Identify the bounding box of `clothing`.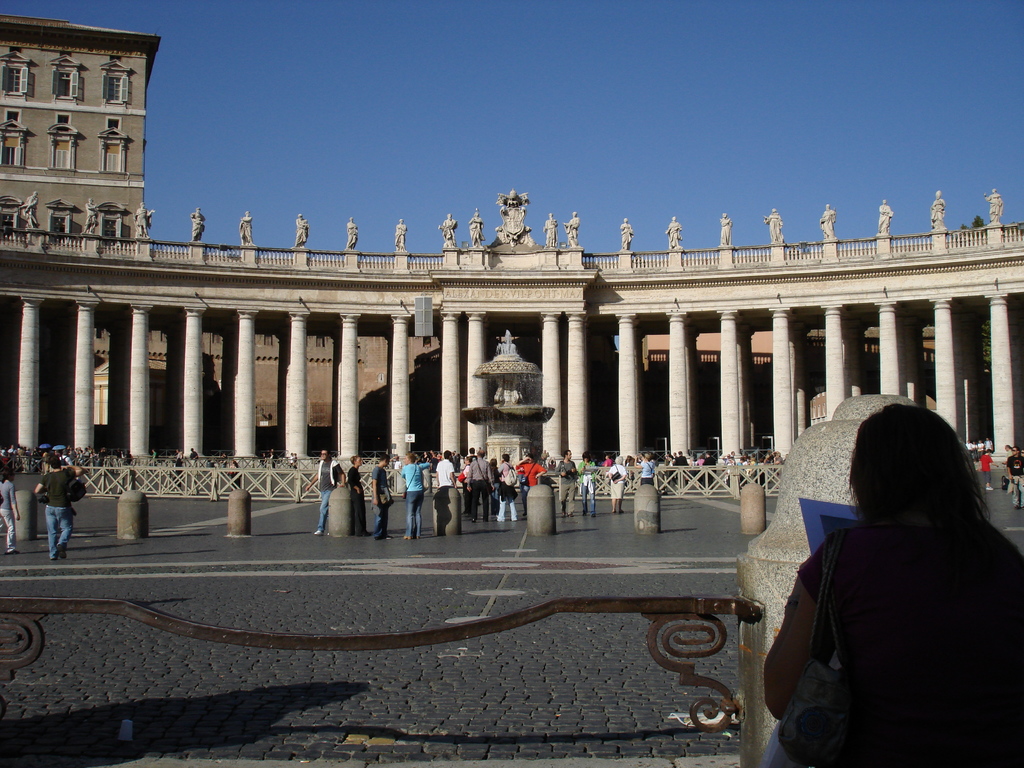
(x1=609, y1=465, x2=626, y2=507).
